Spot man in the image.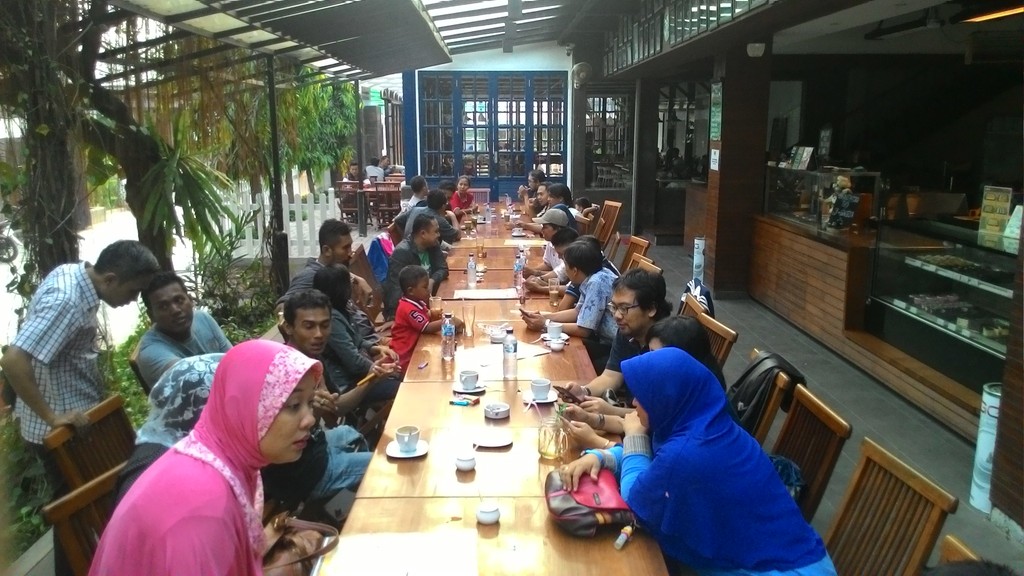
man found at bbox=[0, 237, 161, 494].
